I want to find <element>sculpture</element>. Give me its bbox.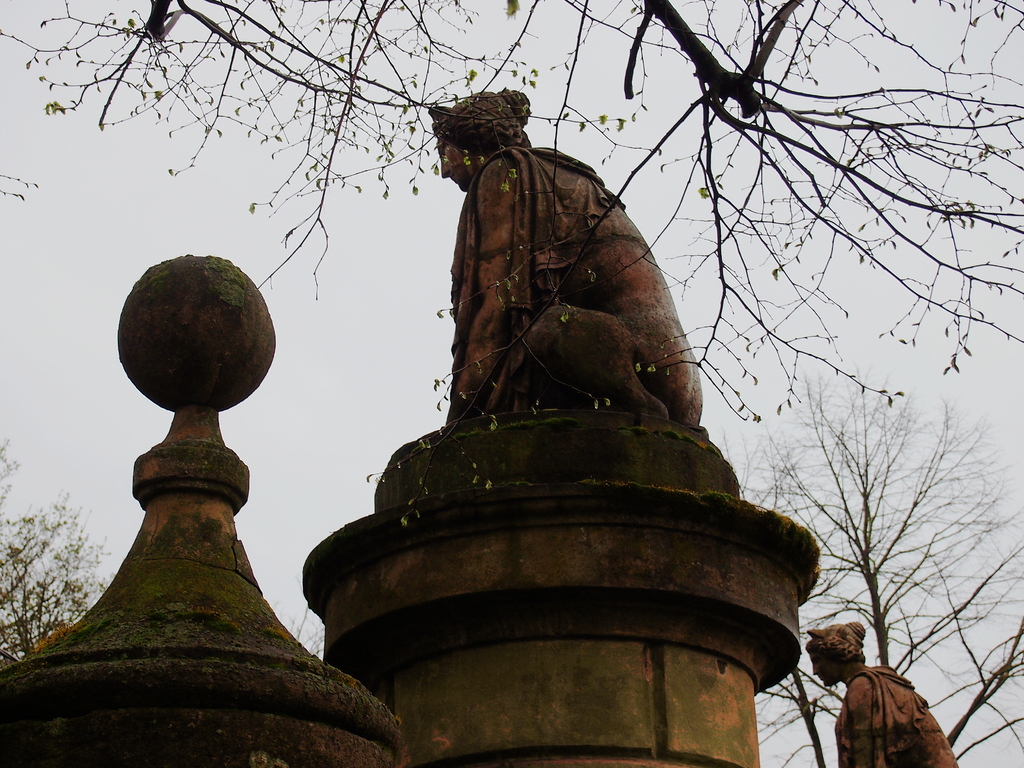
x1=804 y1=614 x2=963 y2=767.
